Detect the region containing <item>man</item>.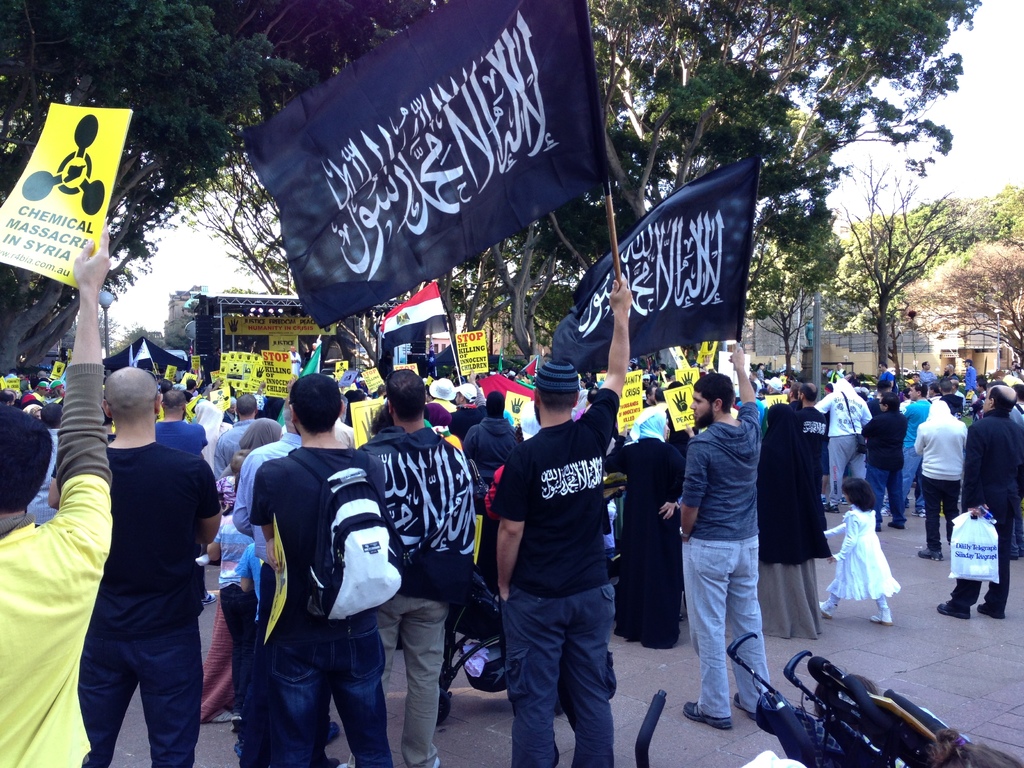
bbox=(0, 221, 115, 767).
